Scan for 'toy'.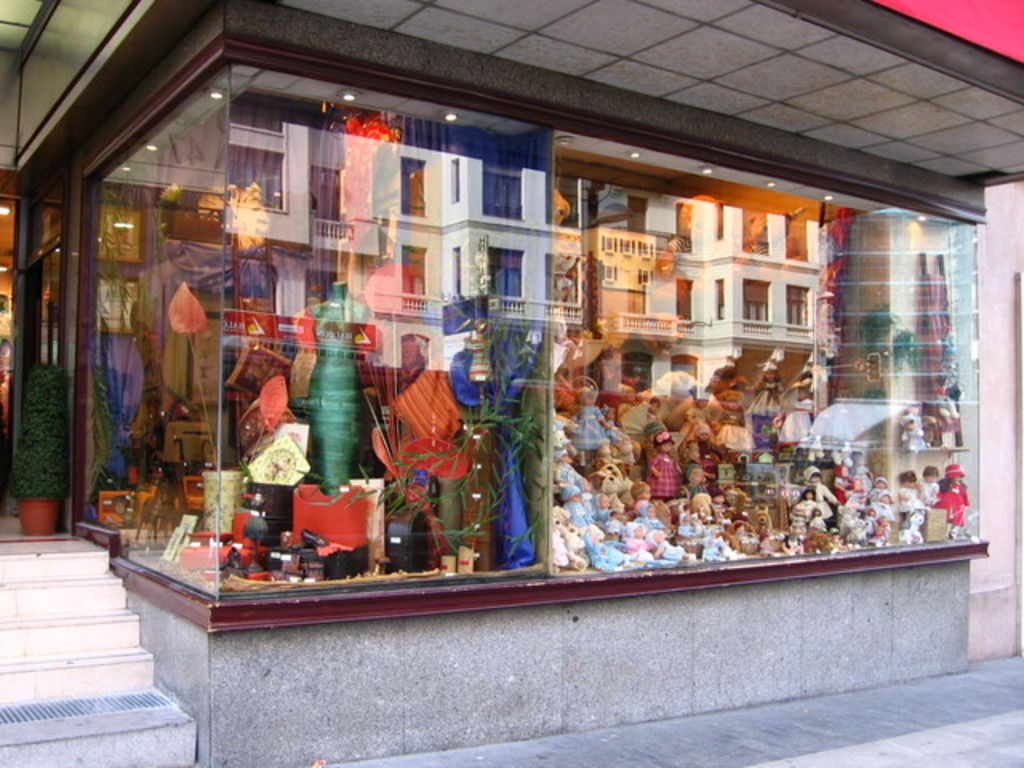
Scan result: (x1=667, y1=366, x2=693, y2=430).
